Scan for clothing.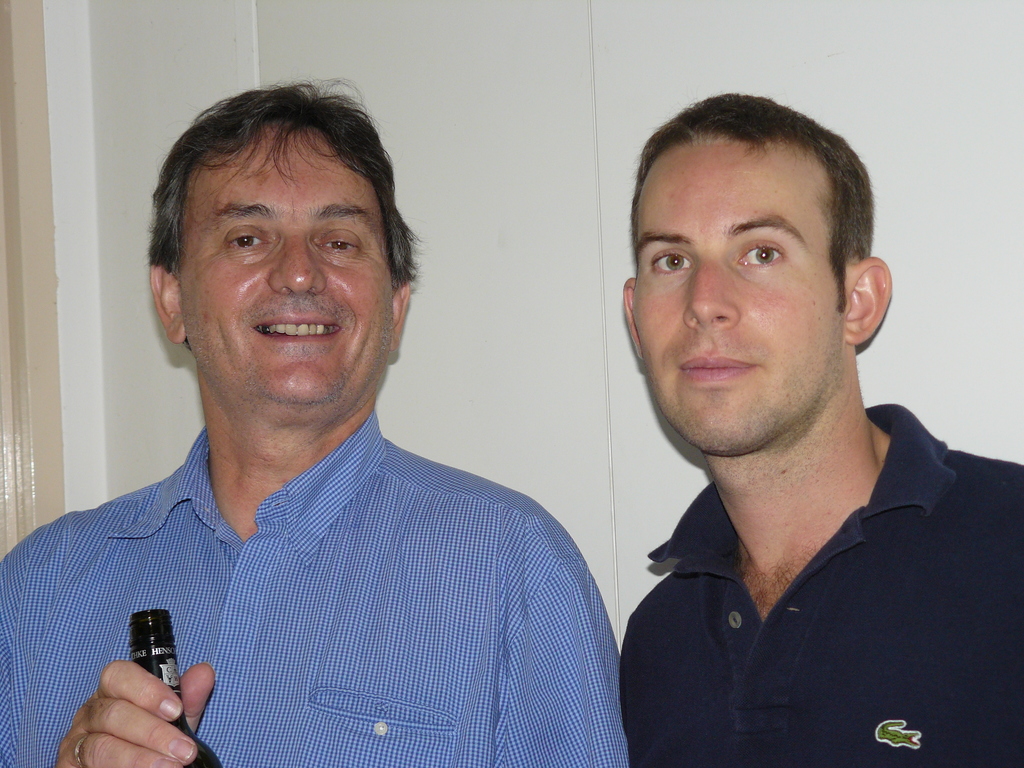
Scan result: pyautogui.locateOnScreen(585, 397, 1012, 767).
